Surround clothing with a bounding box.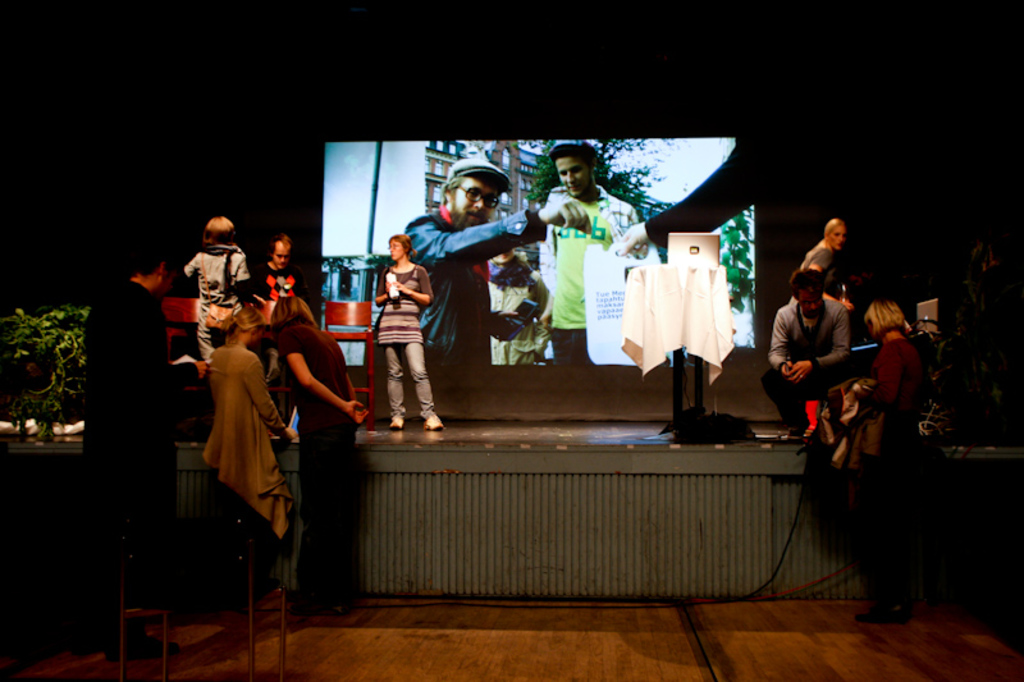
(186, 241, 260, 330).
